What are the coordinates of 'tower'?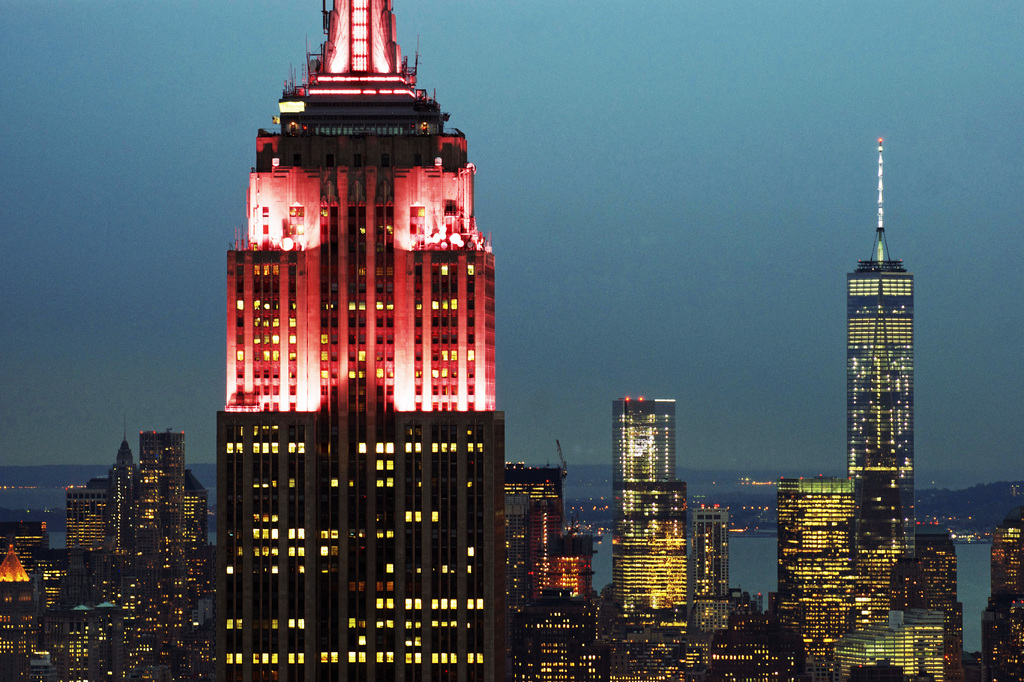
bbox=(101, 413, 132, 558).
